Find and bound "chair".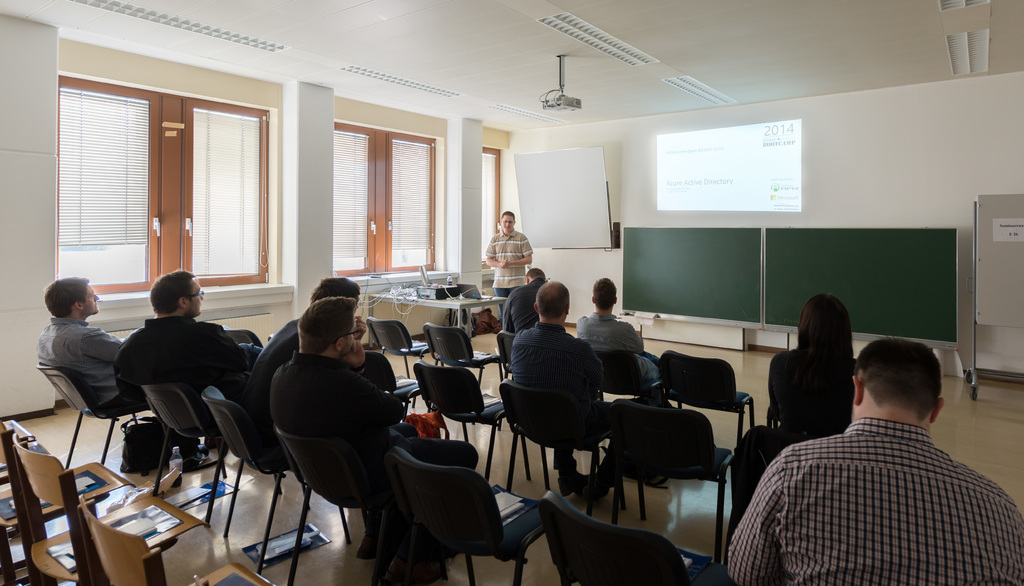
Bound: crop(273, 424, 383, 585).
